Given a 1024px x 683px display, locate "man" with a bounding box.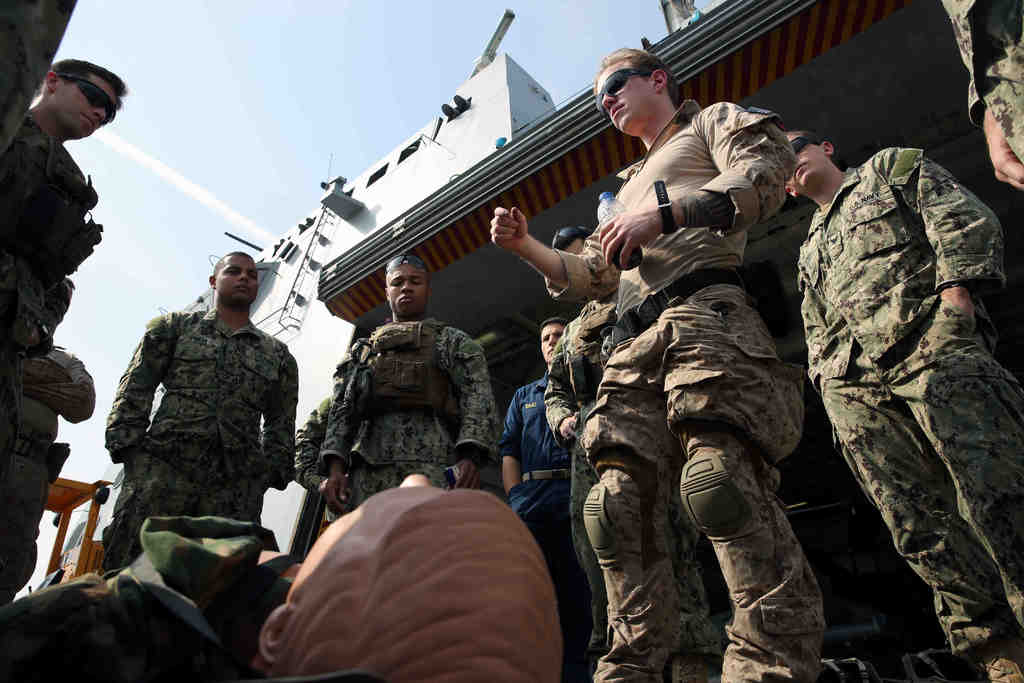
Located: {"x1": 0, "y1": 470, "x2": 561, "y2": 682}.
